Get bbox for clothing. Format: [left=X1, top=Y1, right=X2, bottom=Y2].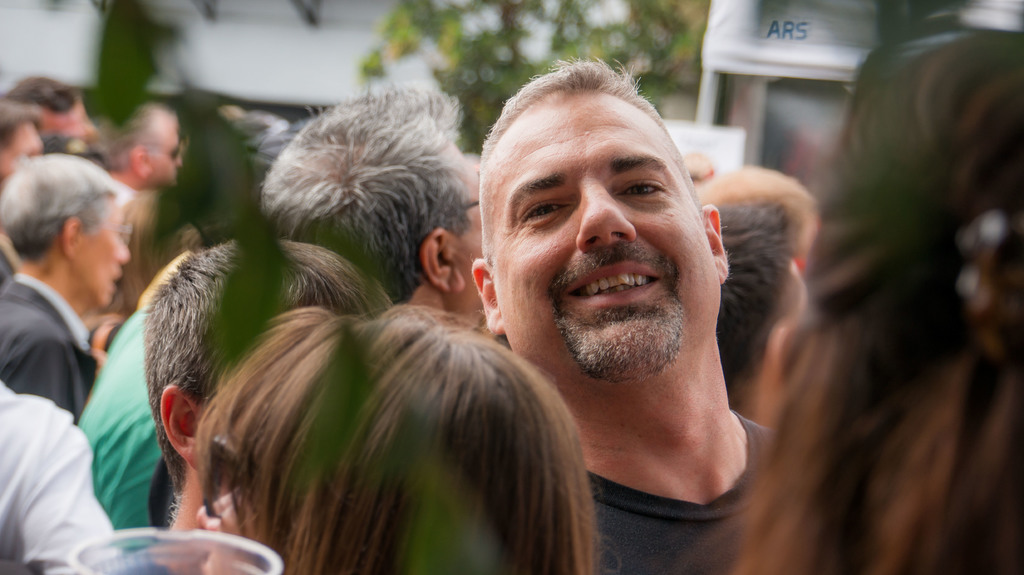
[left=149, top=458, right=175, bottom=535].
